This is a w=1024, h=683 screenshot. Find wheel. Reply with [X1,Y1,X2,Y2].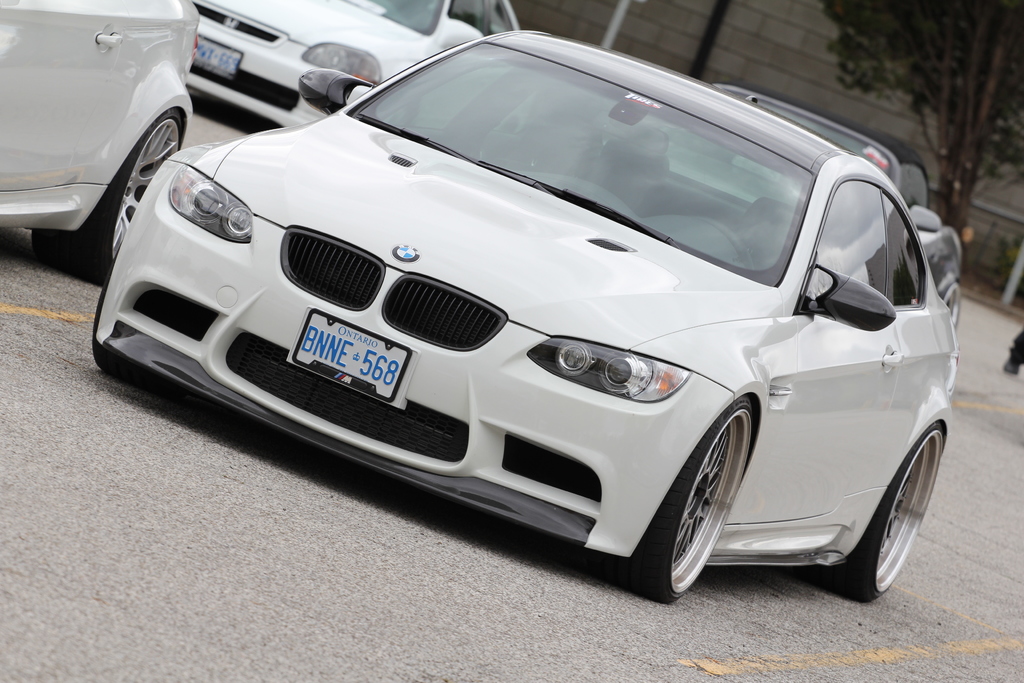
[669,394,787,588].
